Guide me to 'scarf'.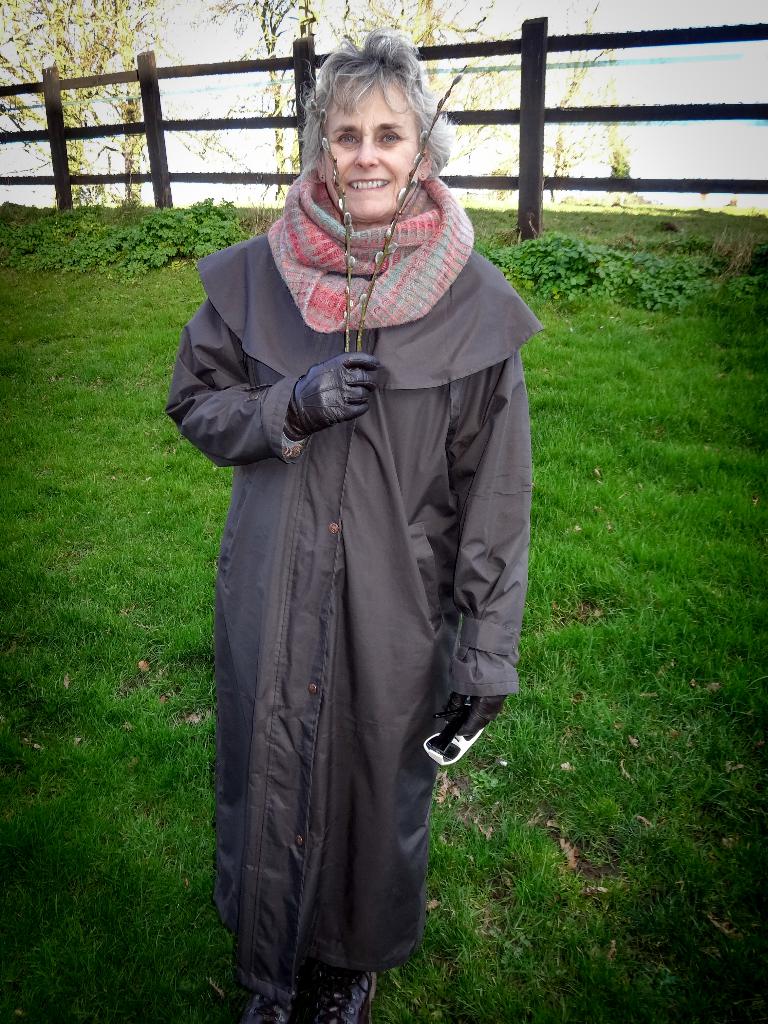
Guidance: <region>269, 157, 476, 339</region>.
